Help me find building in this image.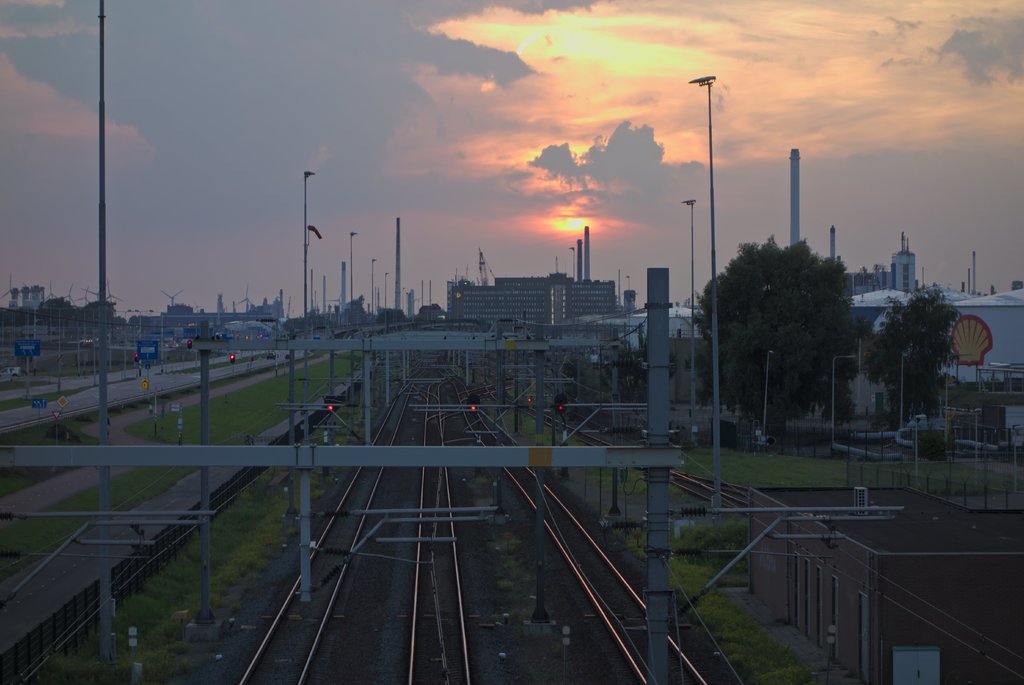
Found it: 434:265:627:344.
